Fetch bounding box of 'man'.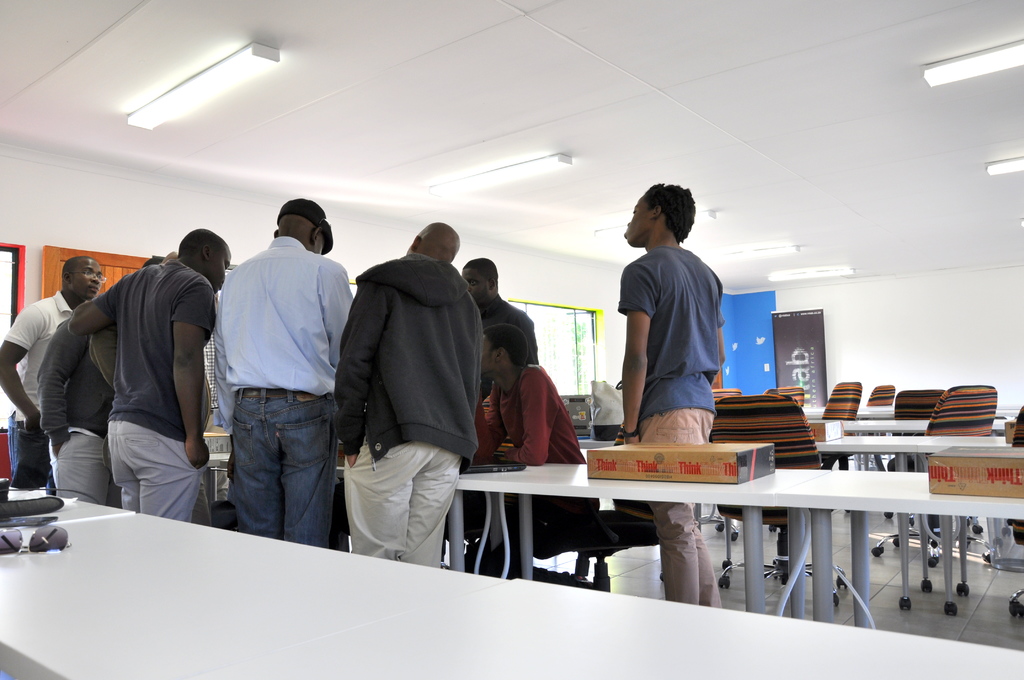
Bbox: 0,257,104,492.
